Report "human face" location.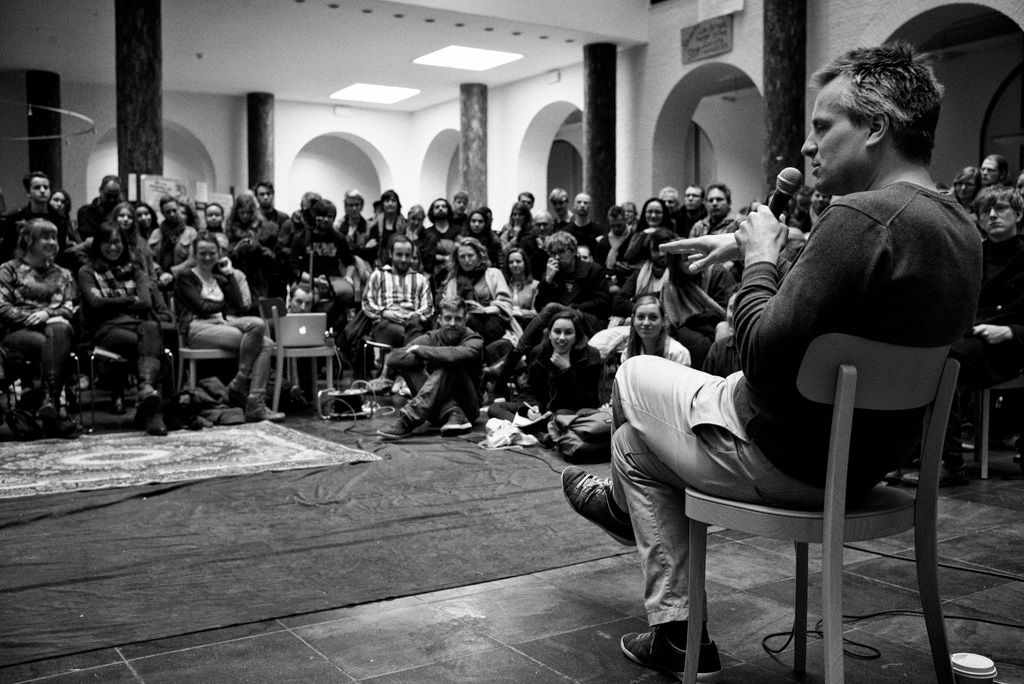
Report: detection(47, 187, 65, 210).
